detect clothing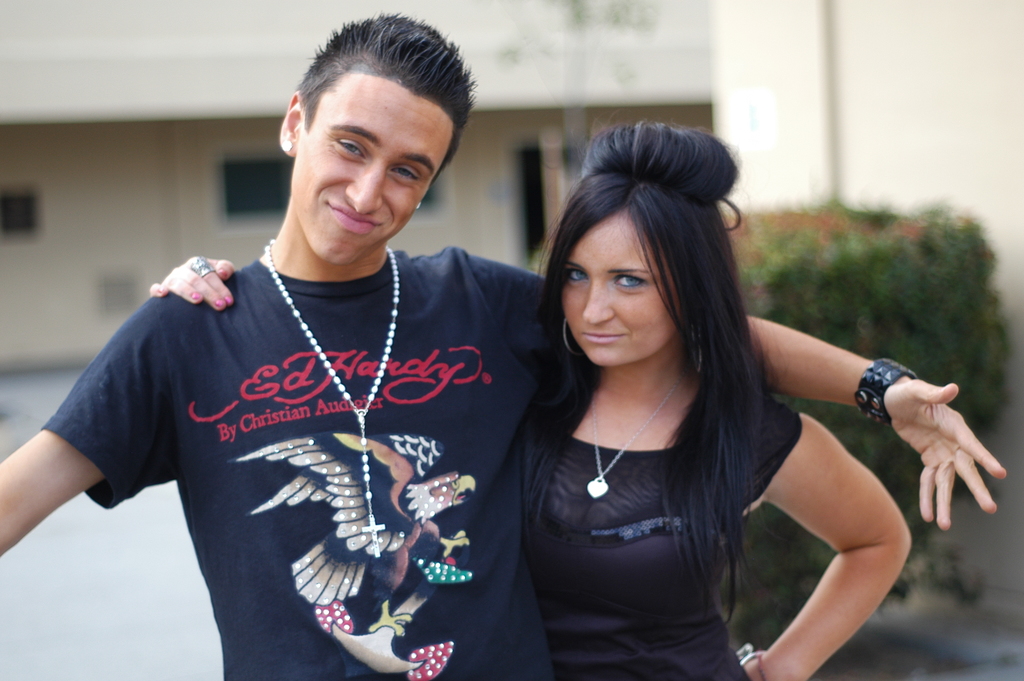
box(504, 359, 806, 680)
